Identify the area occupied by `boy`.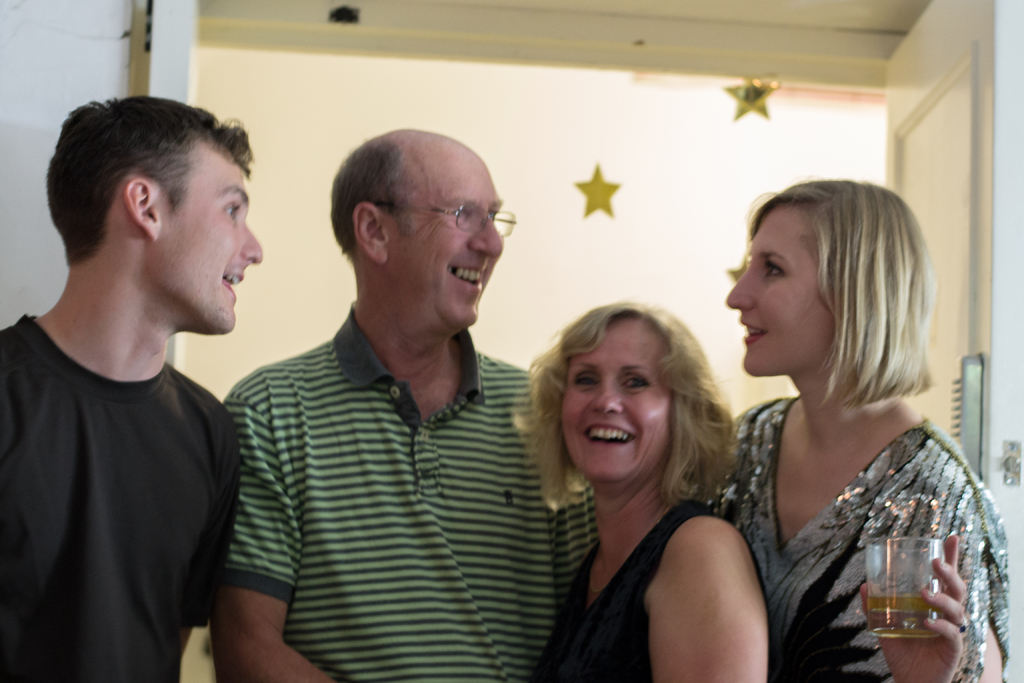
Area: 4:95:261:682.
